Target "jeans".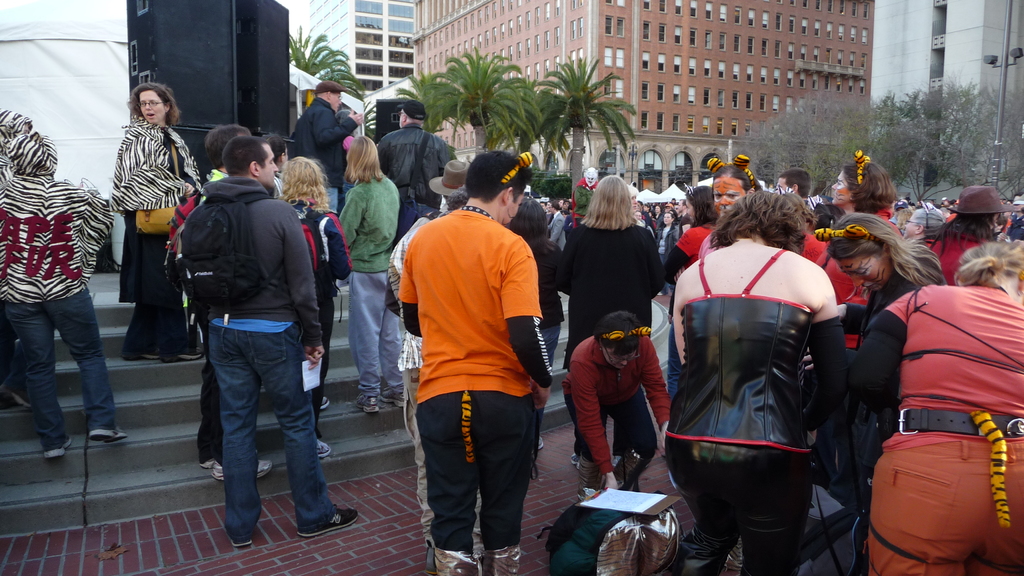
Target region: box(348, 265, 408, 401).
